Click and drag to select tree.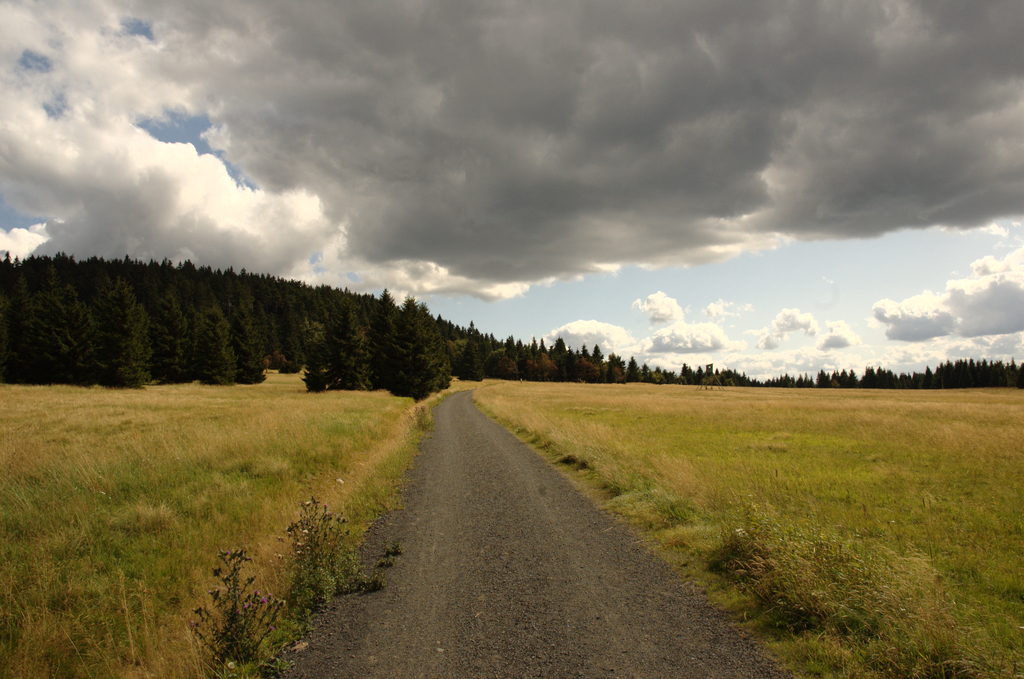
Selection: left=296, top=285, right=454, bottom=399.
